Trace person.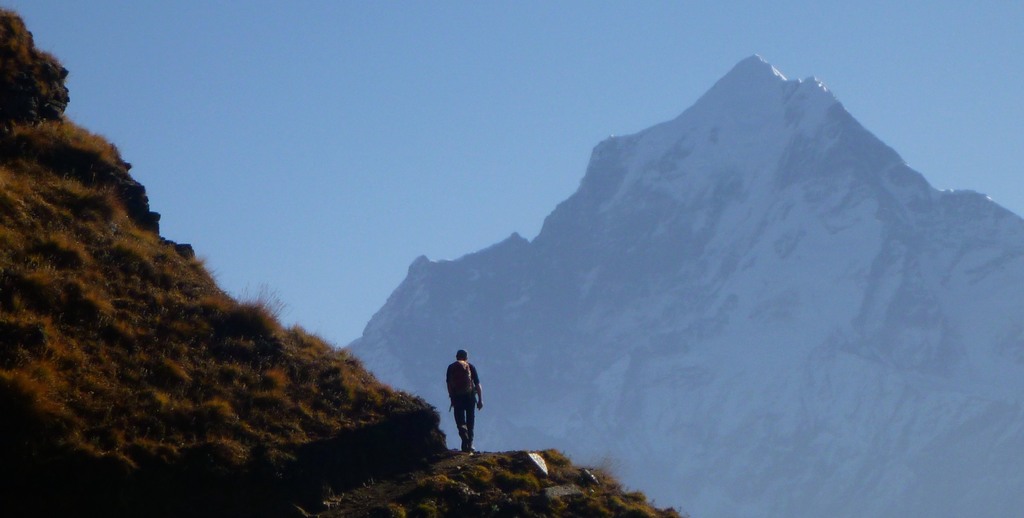
Traced to 438, 344, 480, 453.
